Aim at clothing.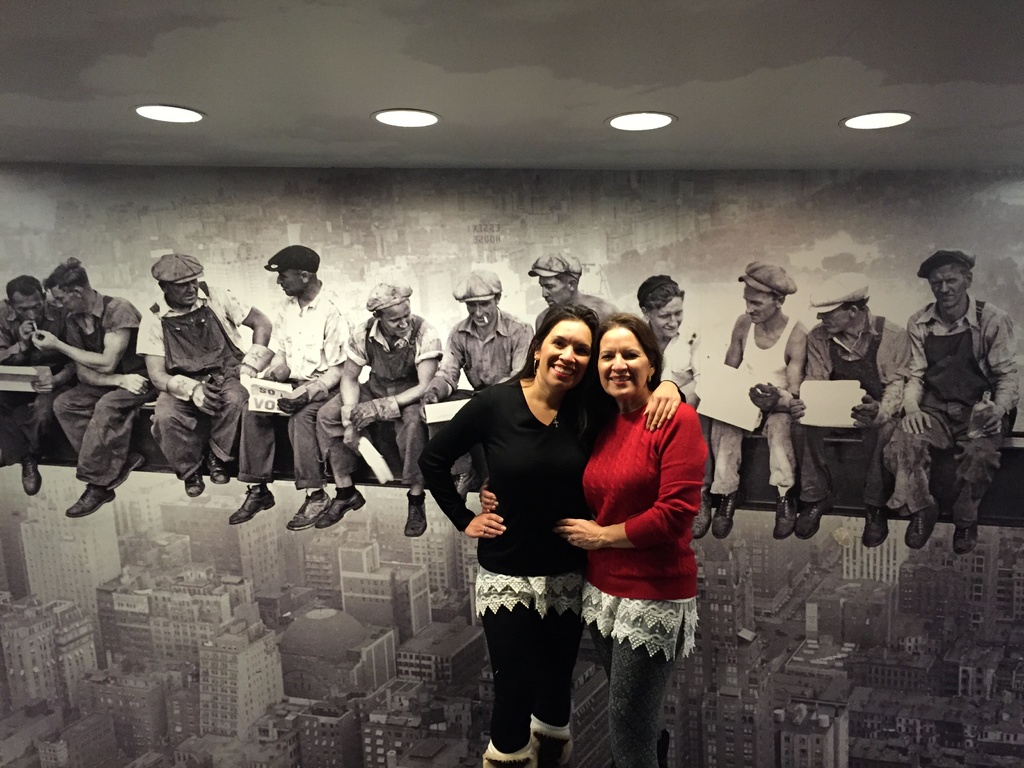
Aimed at [x1=424, y1=359, x2=683, y2=749].
